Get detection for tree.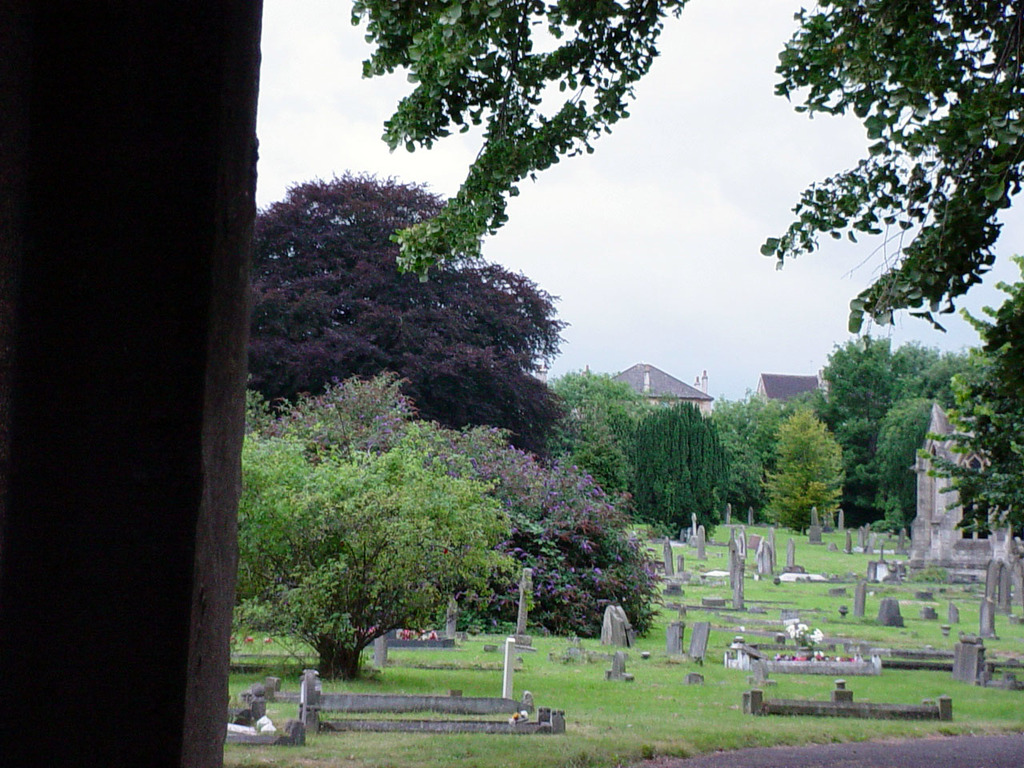
Detection: <bbox>900, 250, 1023, 558</bbox>.
